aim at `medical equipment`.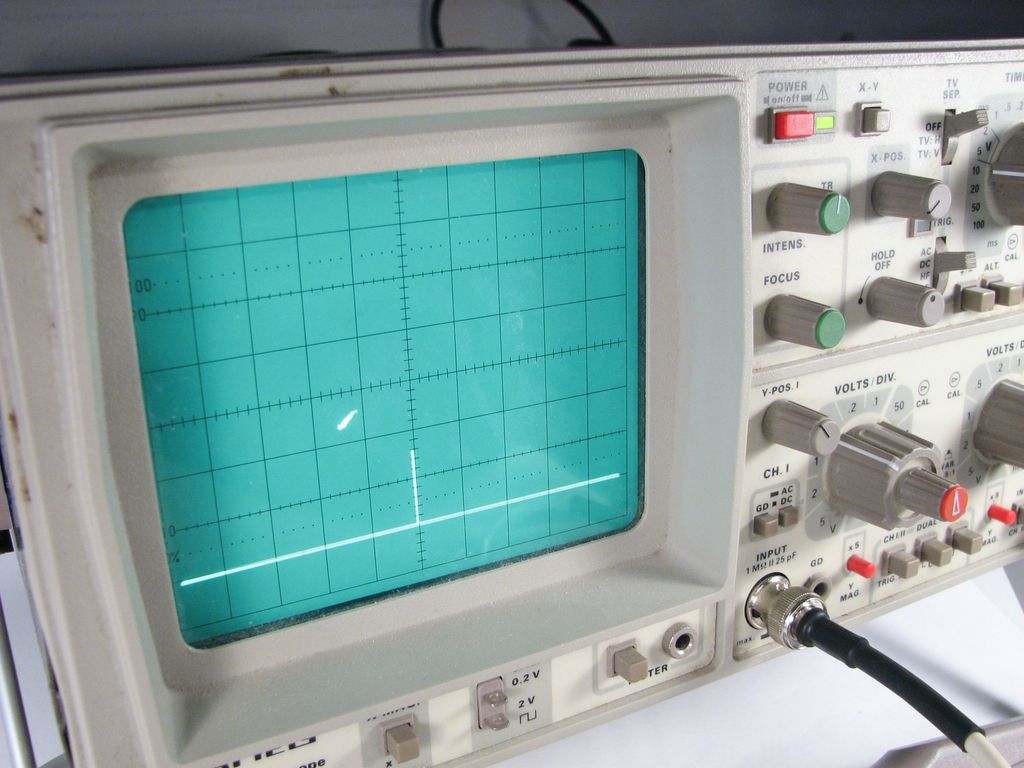
Aimed at [left=0, top=0, right=1023, bottom=767].
